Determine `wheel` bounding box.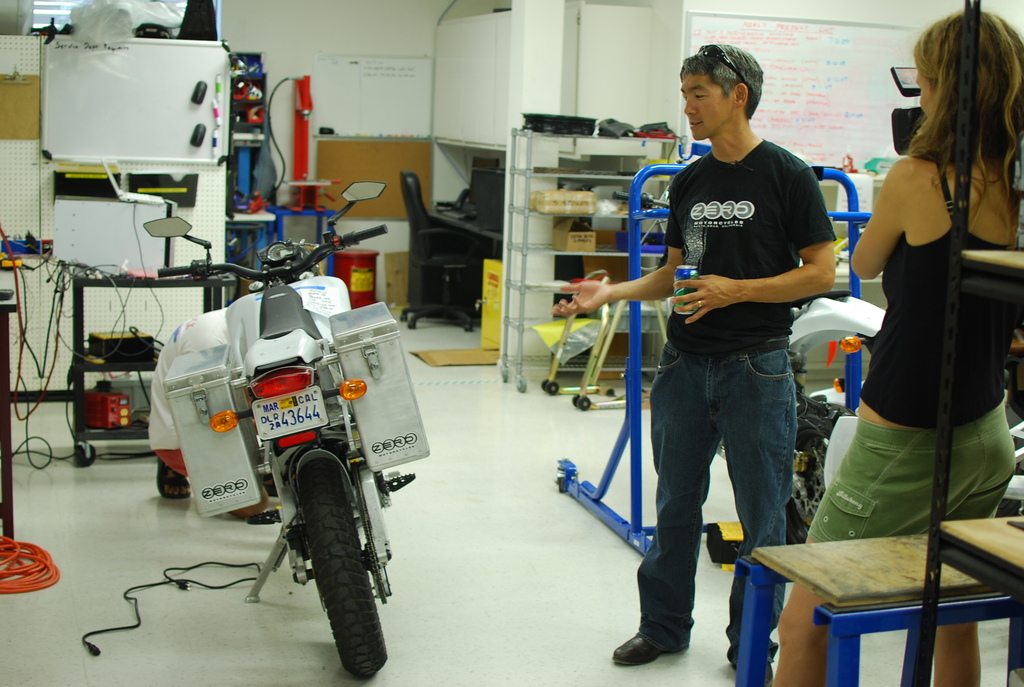
Determined: detection(294, 458, 389, 679).
